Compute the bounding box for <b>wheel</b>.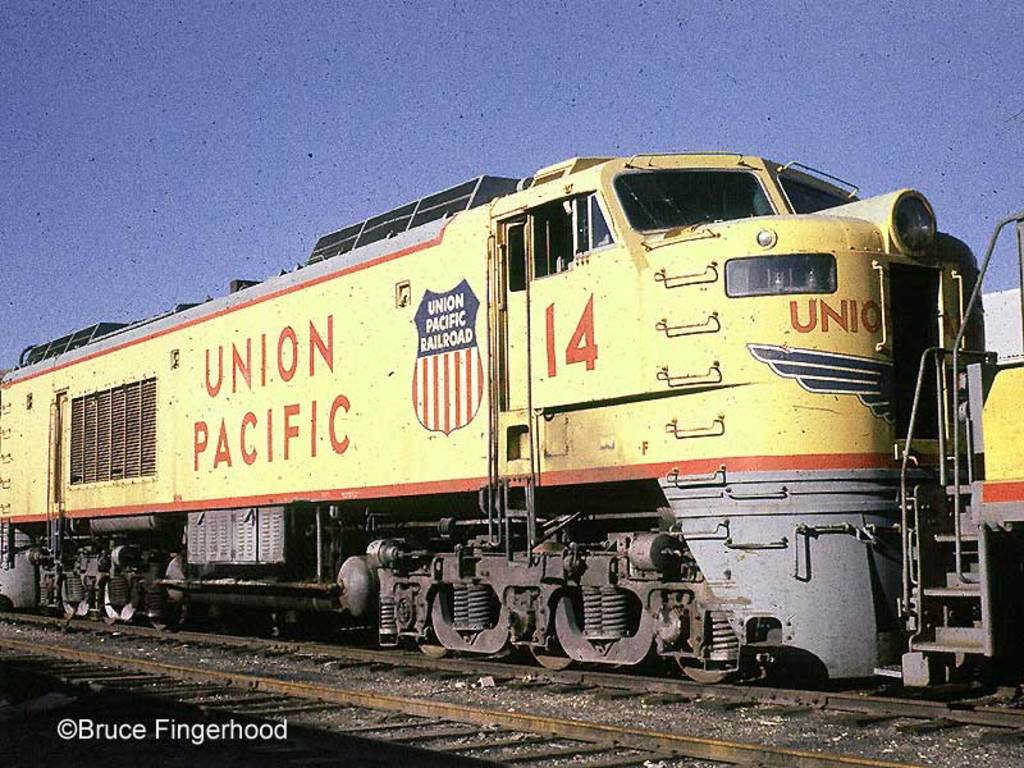
bbox=(148, 604, 189, 639).
